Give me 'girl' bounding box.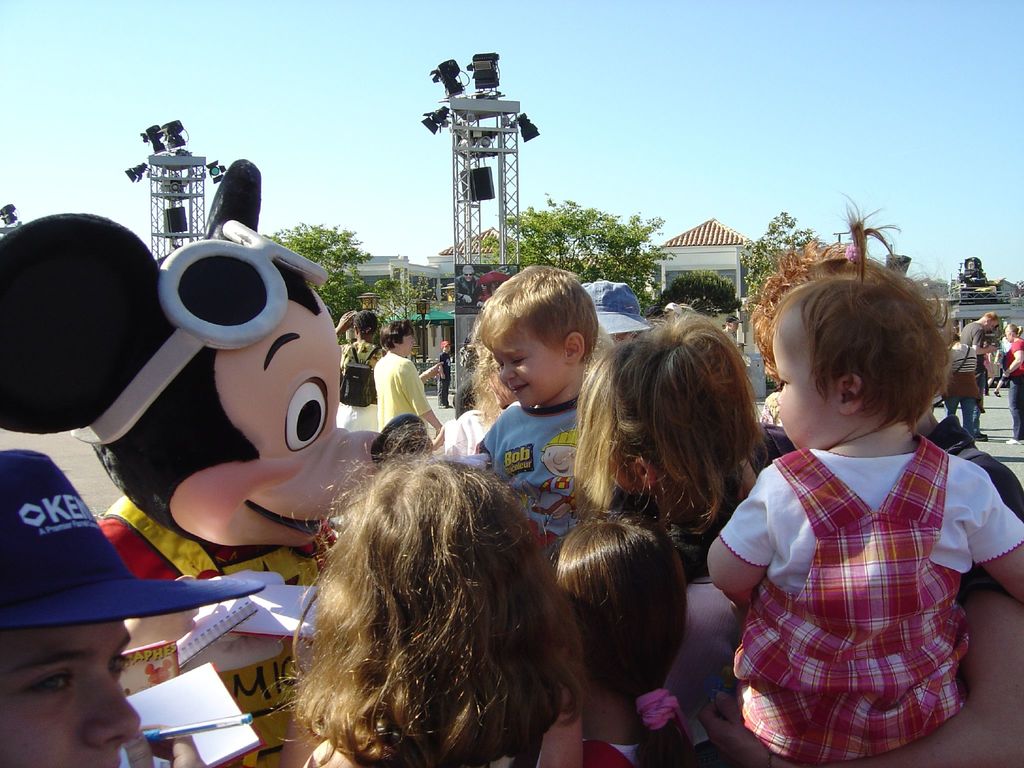
detection(542, 514, 694, 767).
